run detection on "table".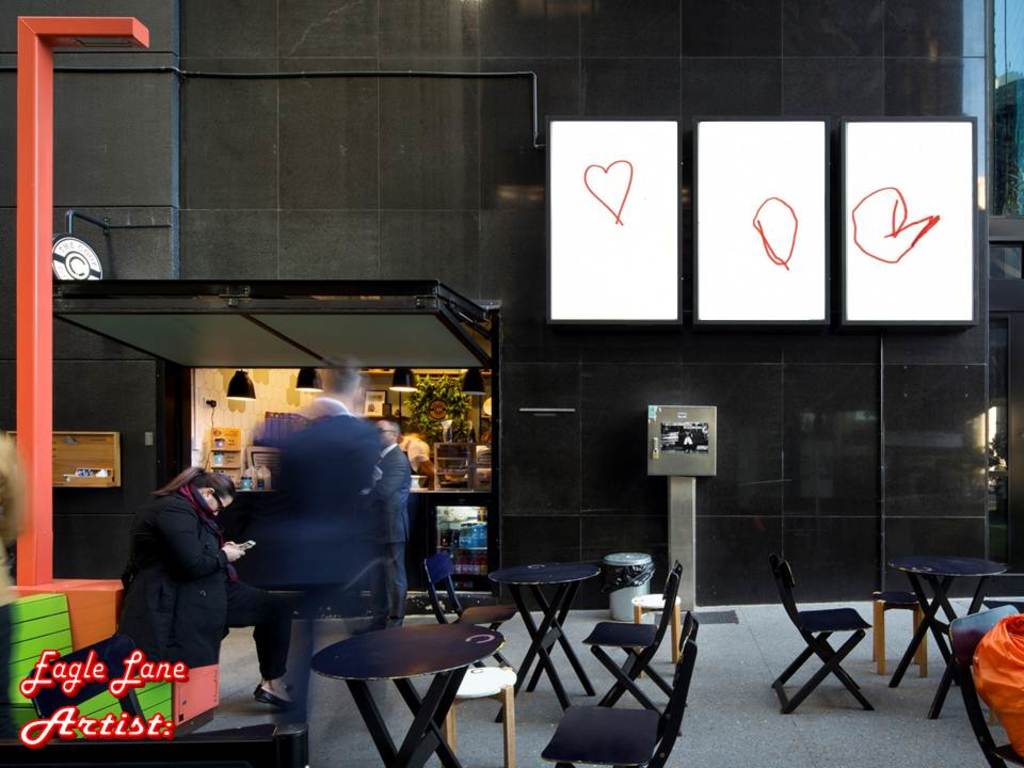
Result: select_region(306, 621, 506, 767).
